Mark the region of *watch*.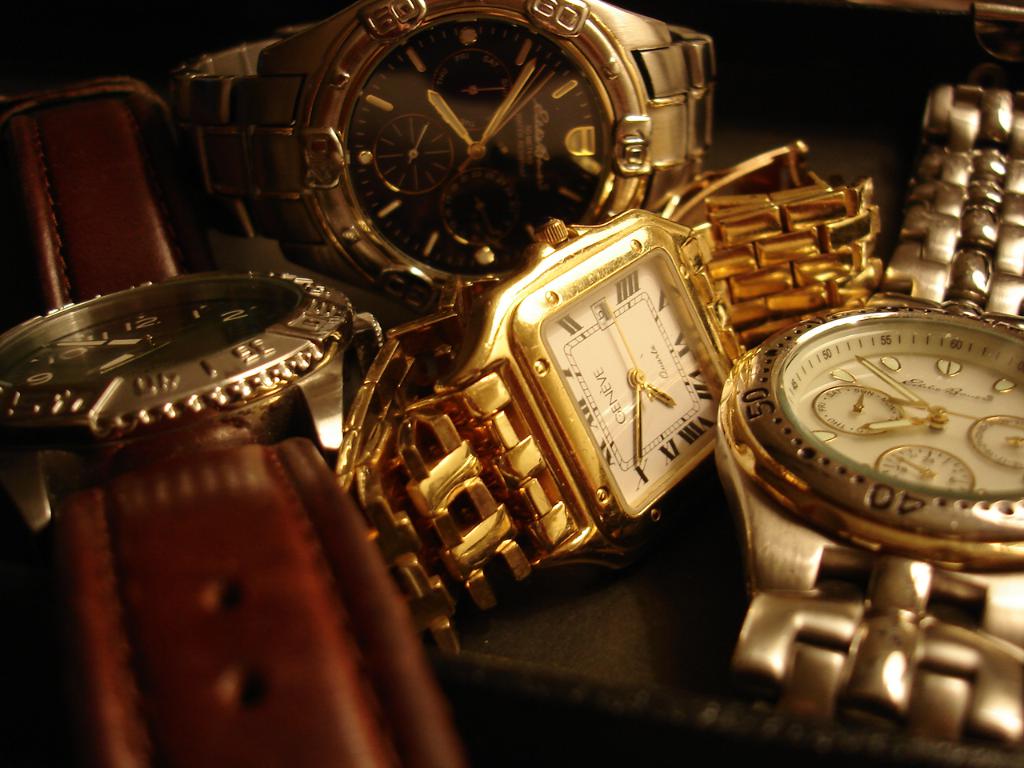
Region: 341/138/889/658.
